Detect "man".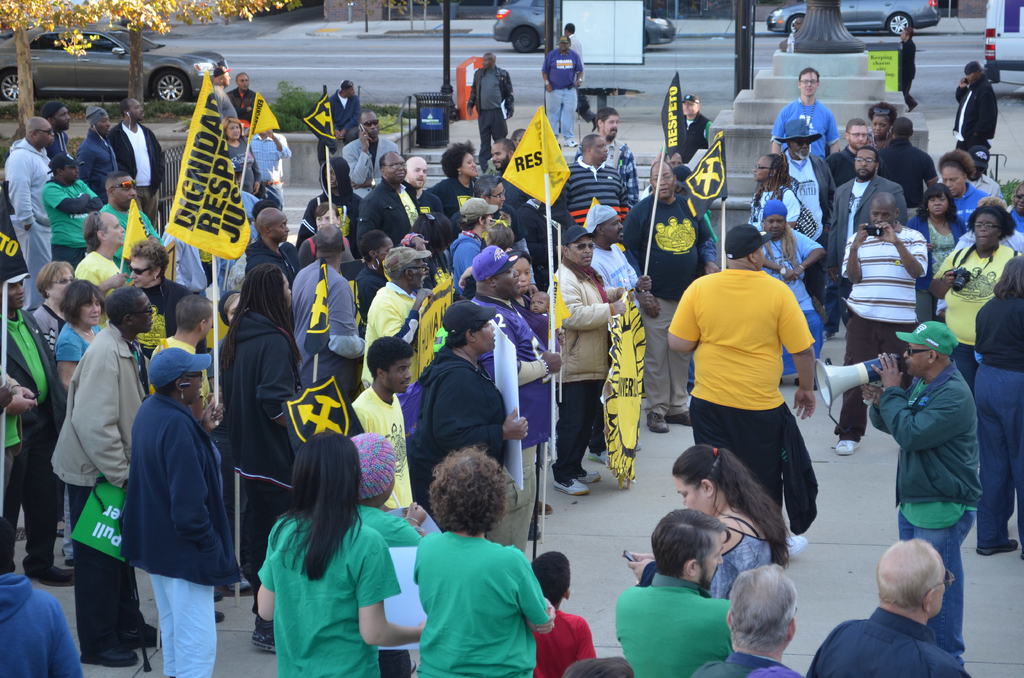
Detected at detection(113, 348, 231, 670).
